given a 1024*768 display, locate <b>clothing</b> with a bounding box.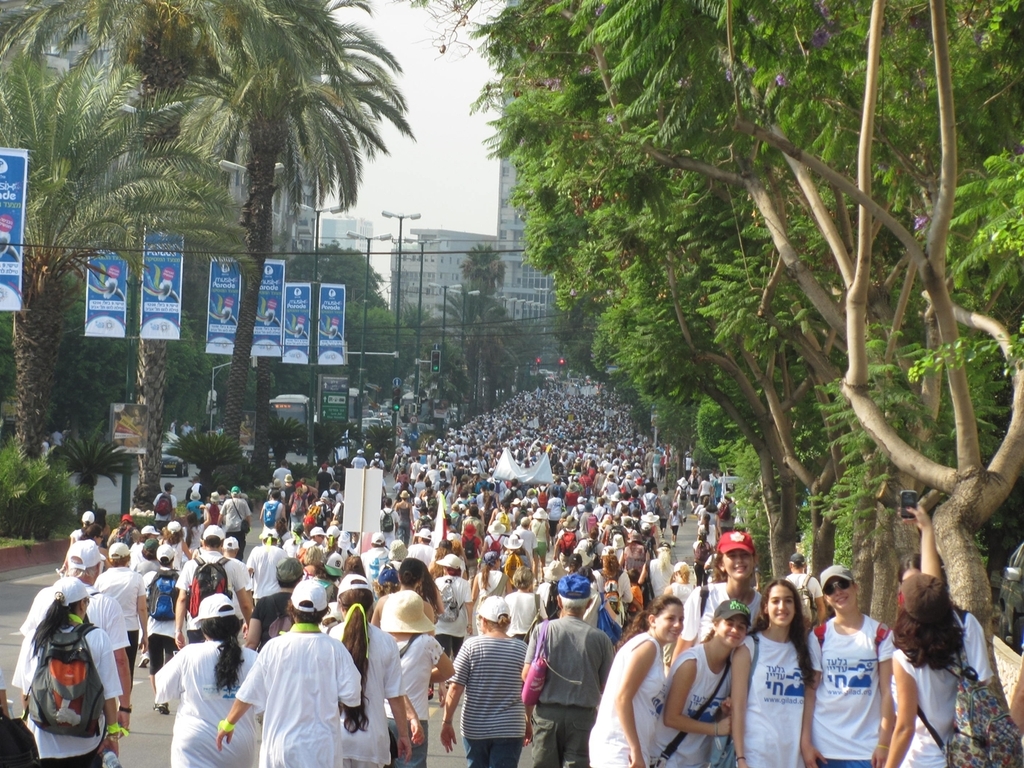
Located: (x1=161, y1=542, x2=182, y2=561).
